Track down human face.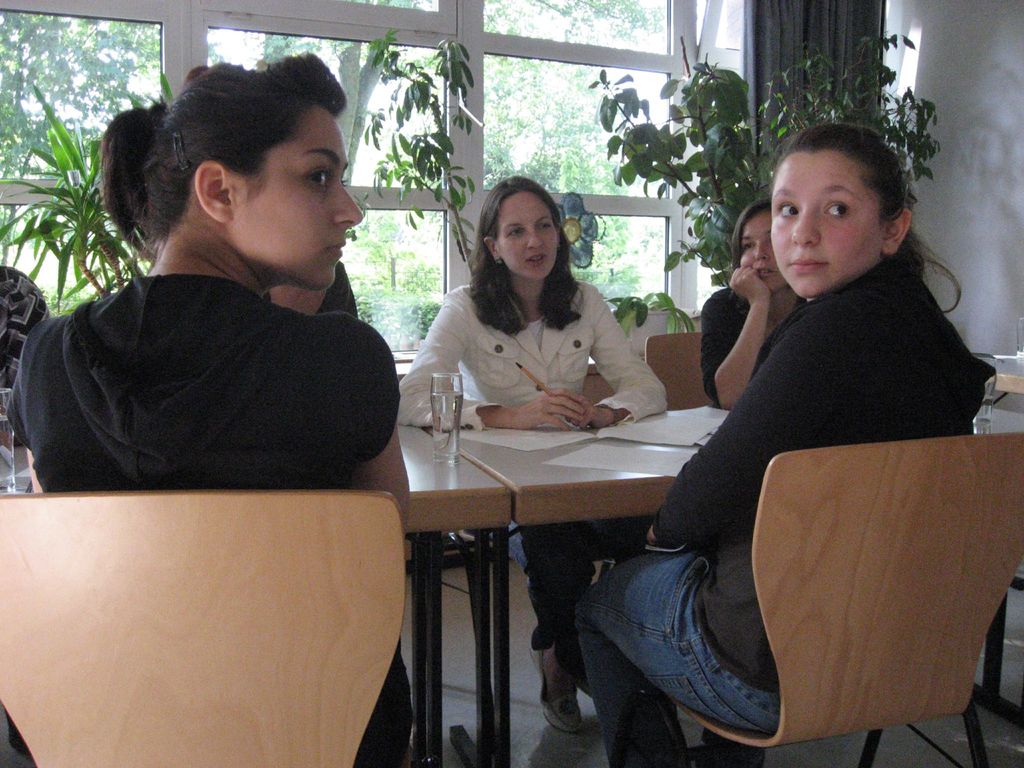
Tracked to select_region(240, 105, 363, 294).
